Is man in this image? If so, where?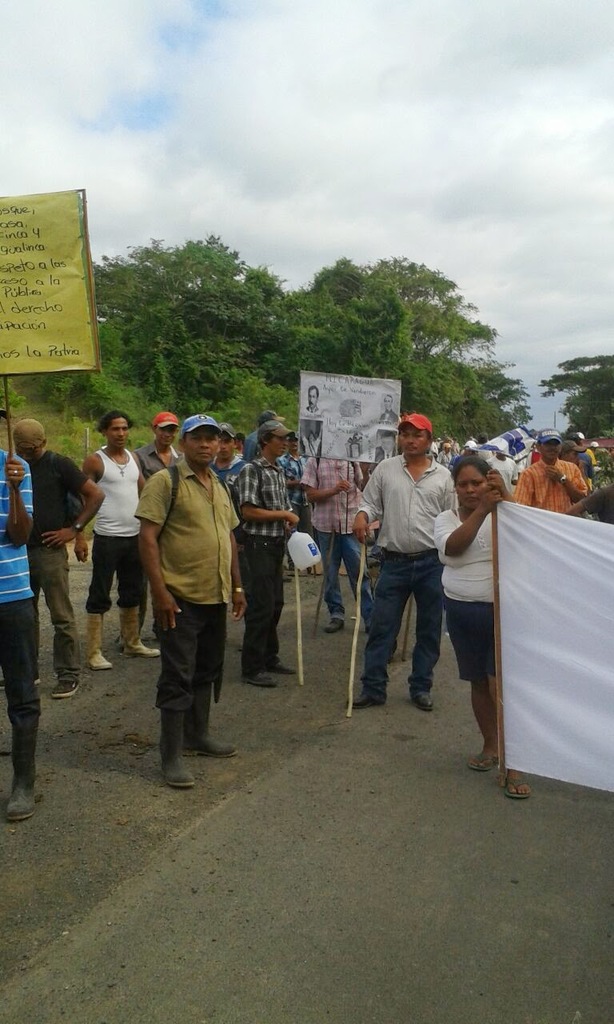
Yes, at box=[345, 417, 460, 694].
